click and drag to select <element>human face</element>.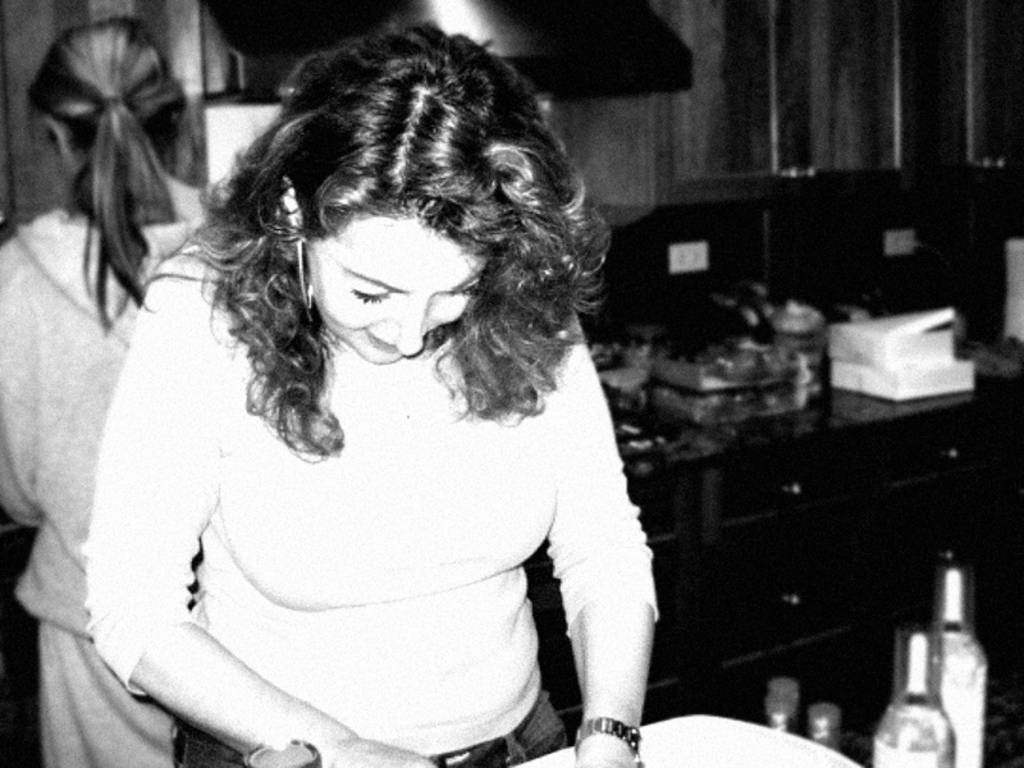
Selection: BBox(306, 221, 486, 369).
